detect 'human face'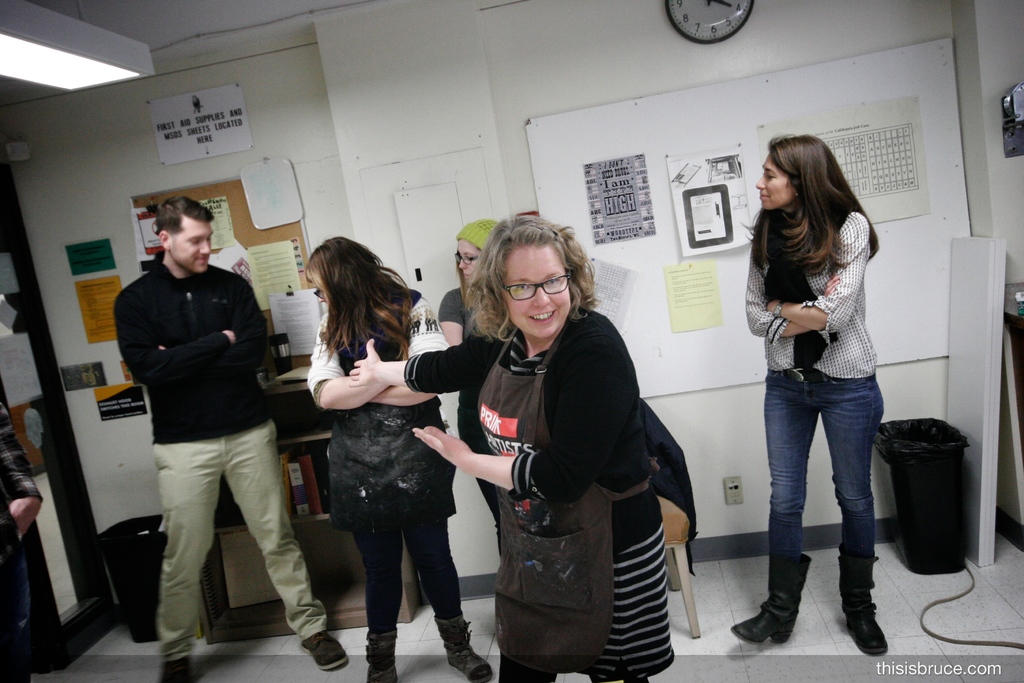
Rect(456, 241, 483, 279)
